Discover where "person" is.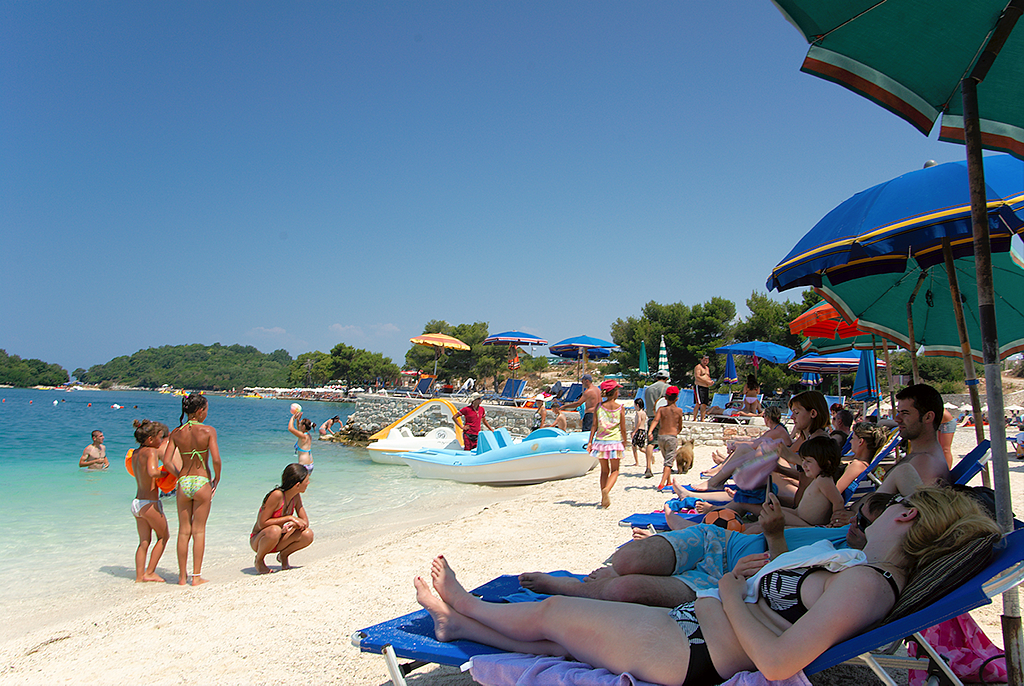
Discovered at <box>636,391,682,459</box>.
